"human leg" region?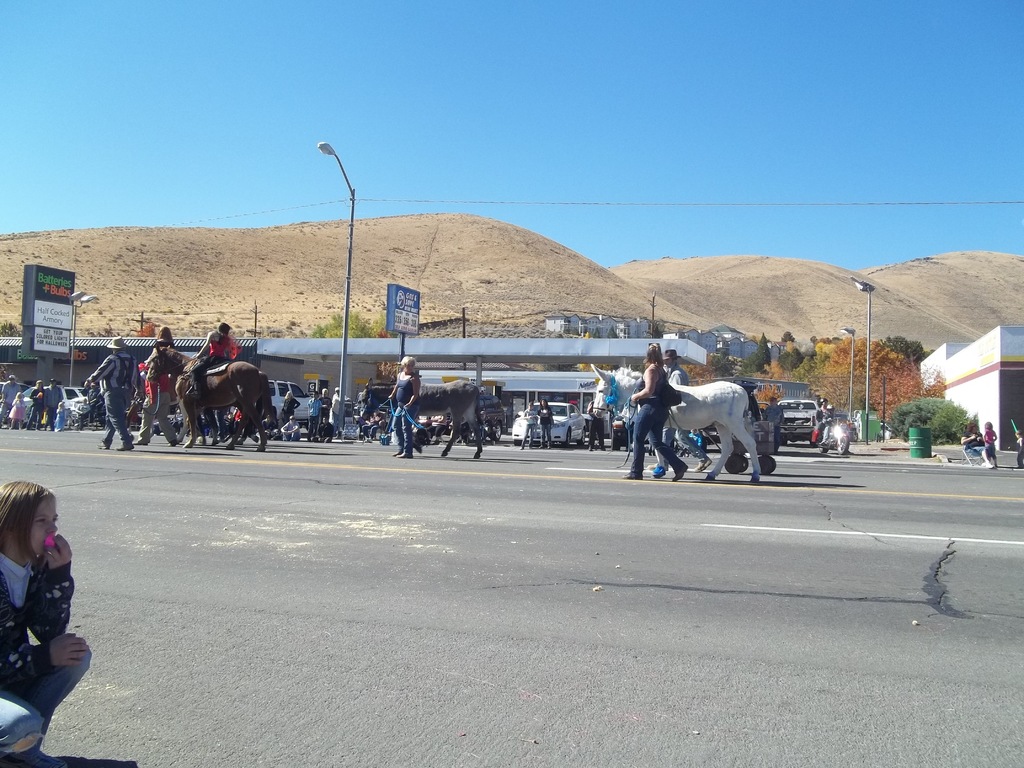
[left=16, top=642, right=89, bottom=767]
